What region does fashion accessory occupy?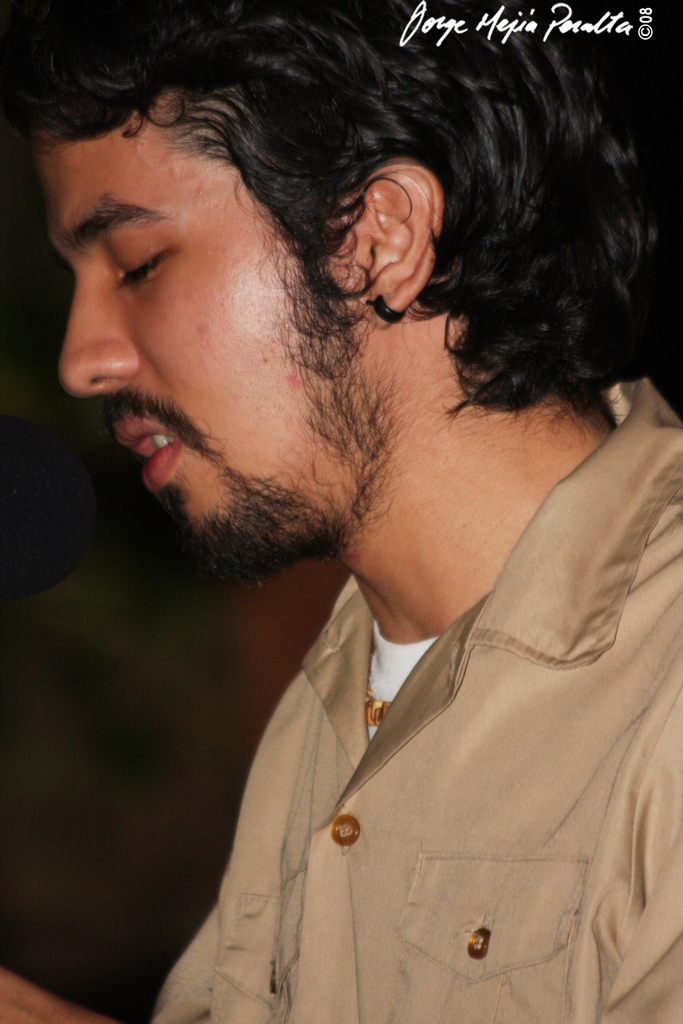
l=368, t=294, r=407, b=322.
